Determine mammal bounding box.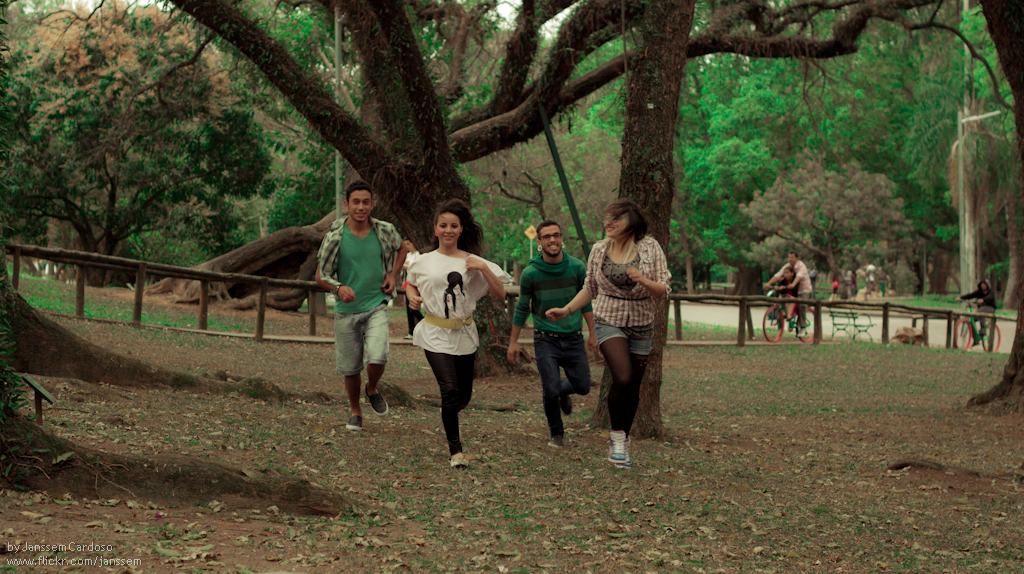
Determined: box=[510, 221, 595, 447].
